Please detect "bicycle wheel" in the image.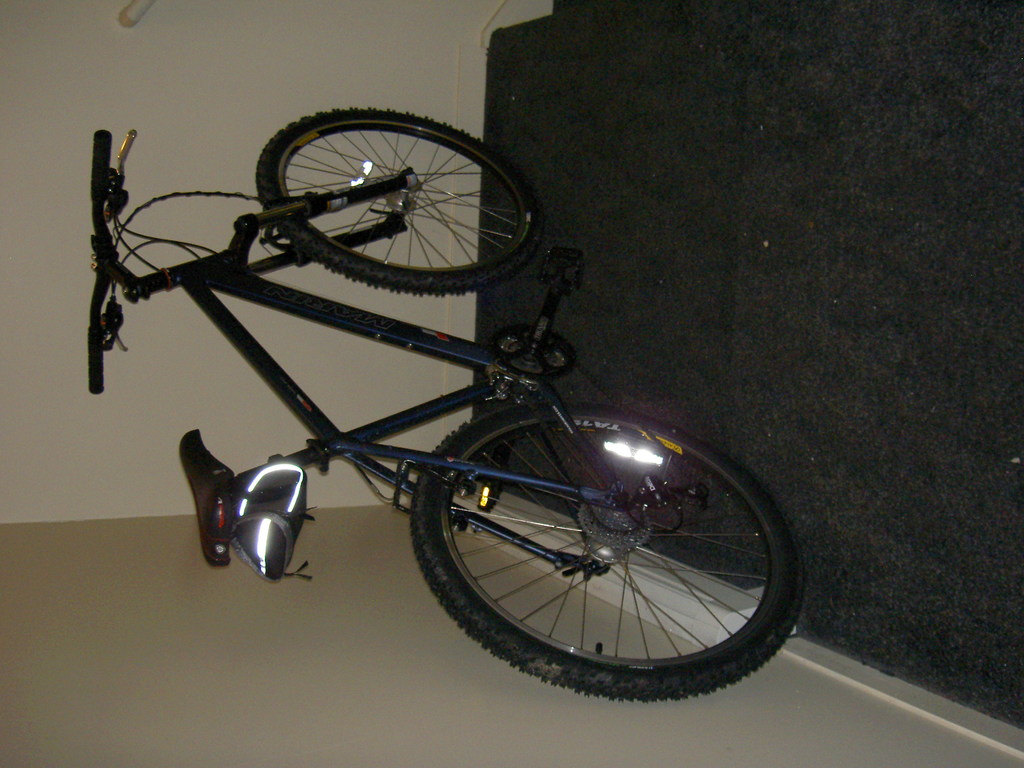
<bbox>392, 409, 801, 707</bbox>.
